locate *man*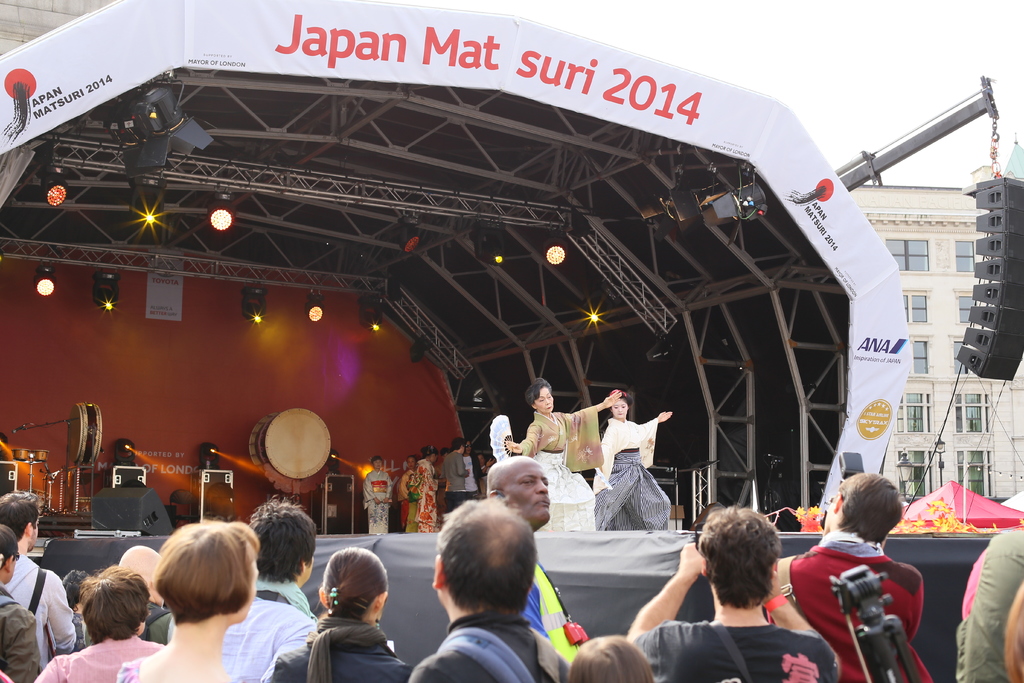
0,519,44,682
